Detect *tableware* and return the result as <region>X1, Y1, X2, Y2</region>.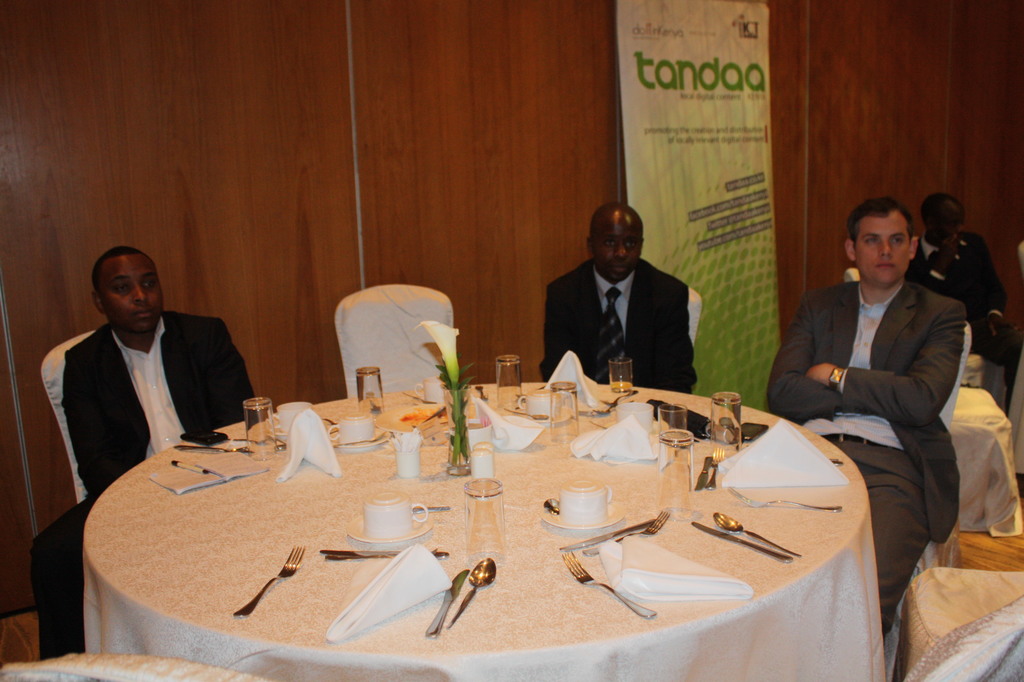
<region>562, 550, 656, 621</region>.
